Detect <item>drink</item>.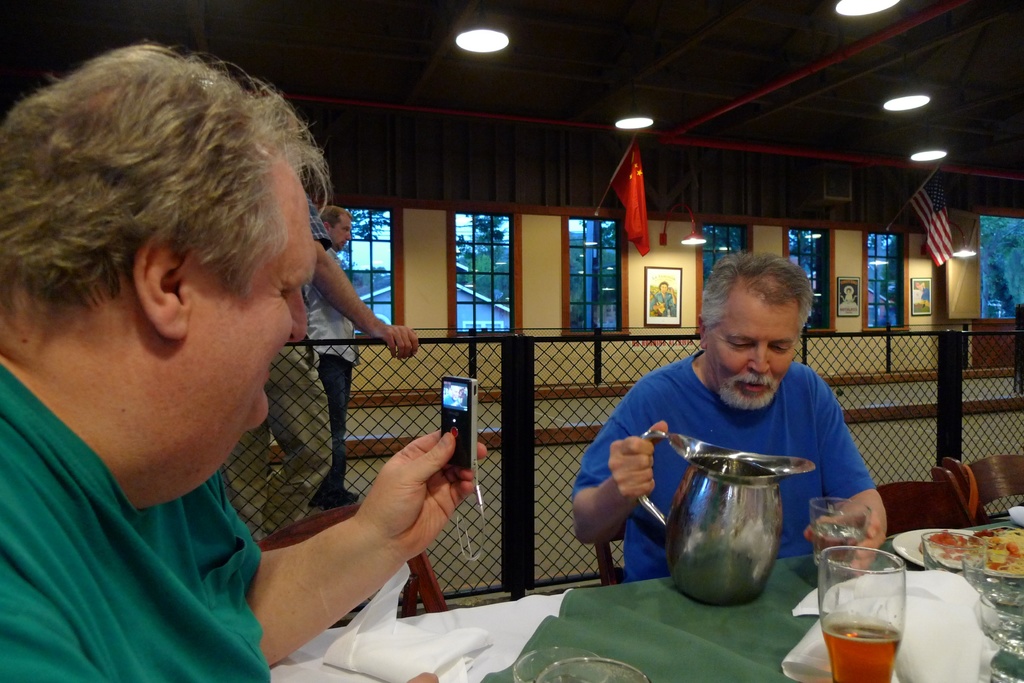
Detected at left=810, top=501, right=871, bottom=566.
